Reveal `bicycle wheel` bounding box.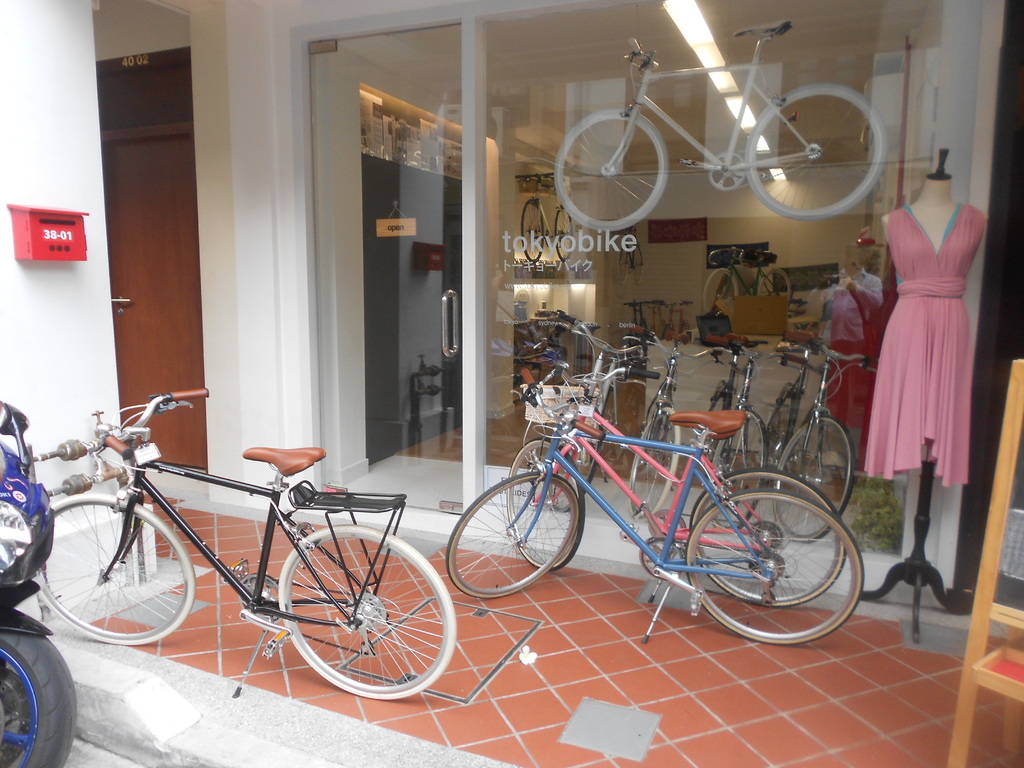
Revealed: BBox(706, 406, 768, 532).
